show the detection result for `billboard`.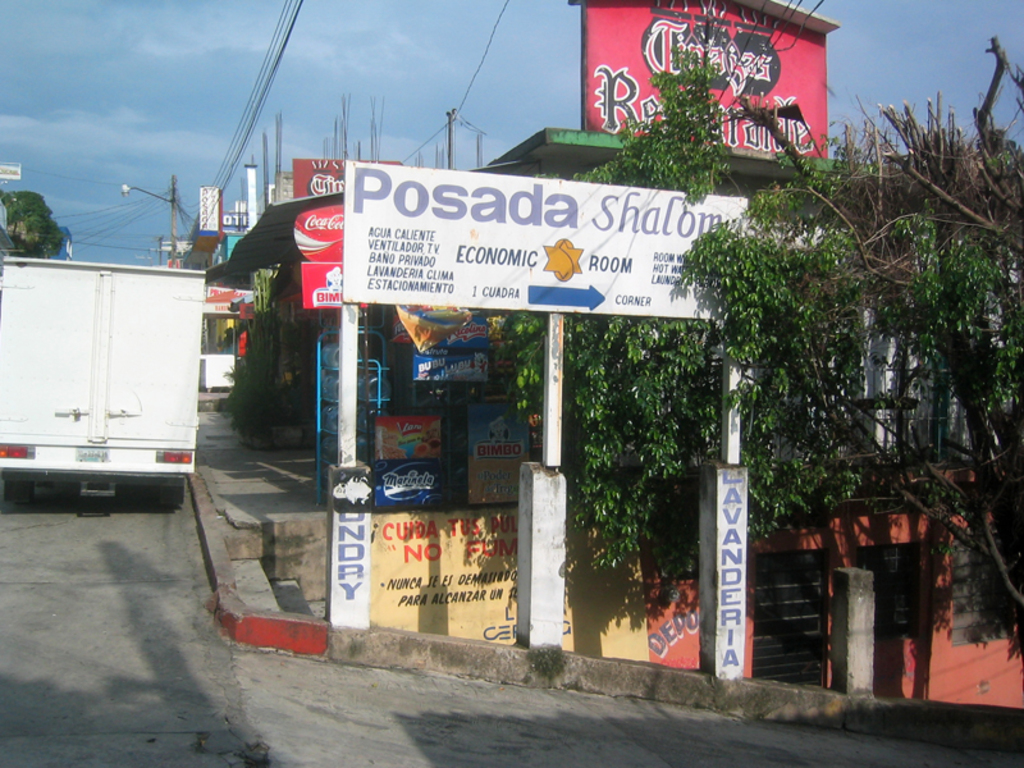
197,186,216,232.
